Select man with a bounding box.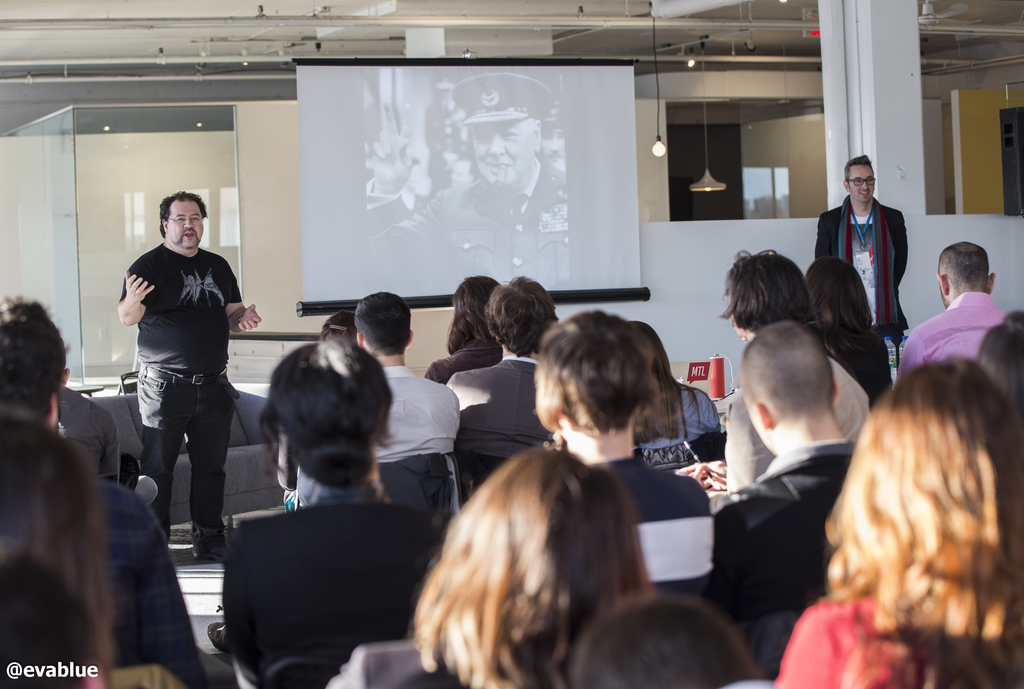
(274,286,460,509).
